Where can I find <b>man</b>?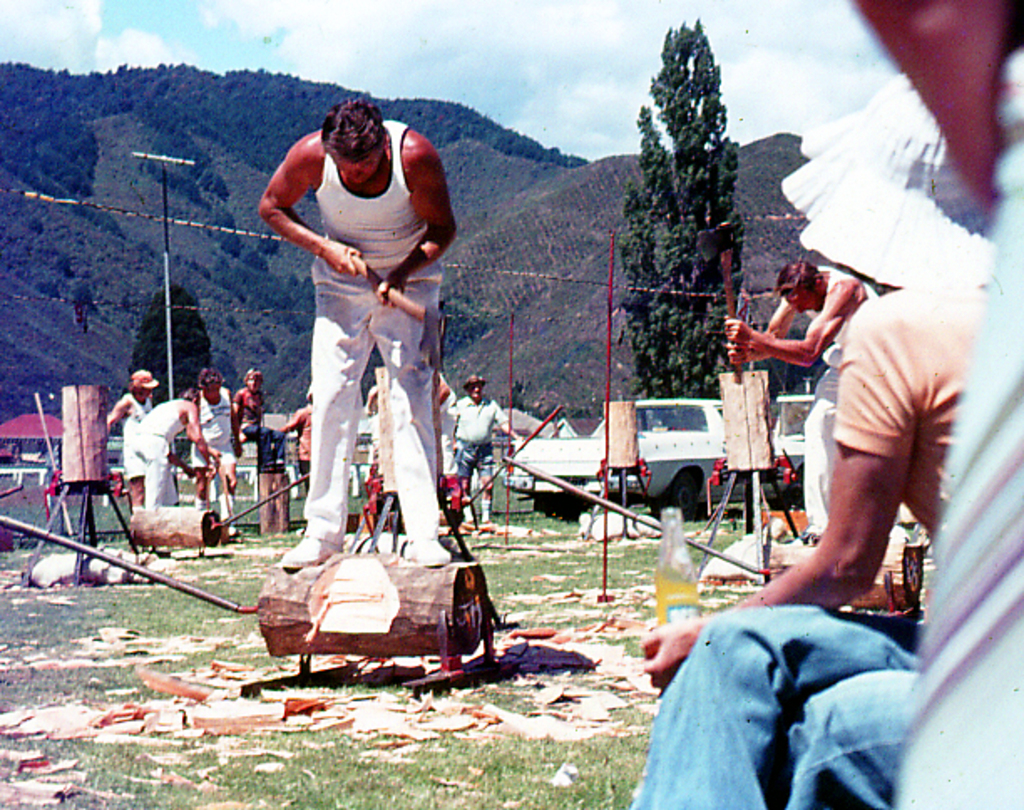
You can find it at pyautogui.locateOnScreen(848, 0, 1022, 808).
